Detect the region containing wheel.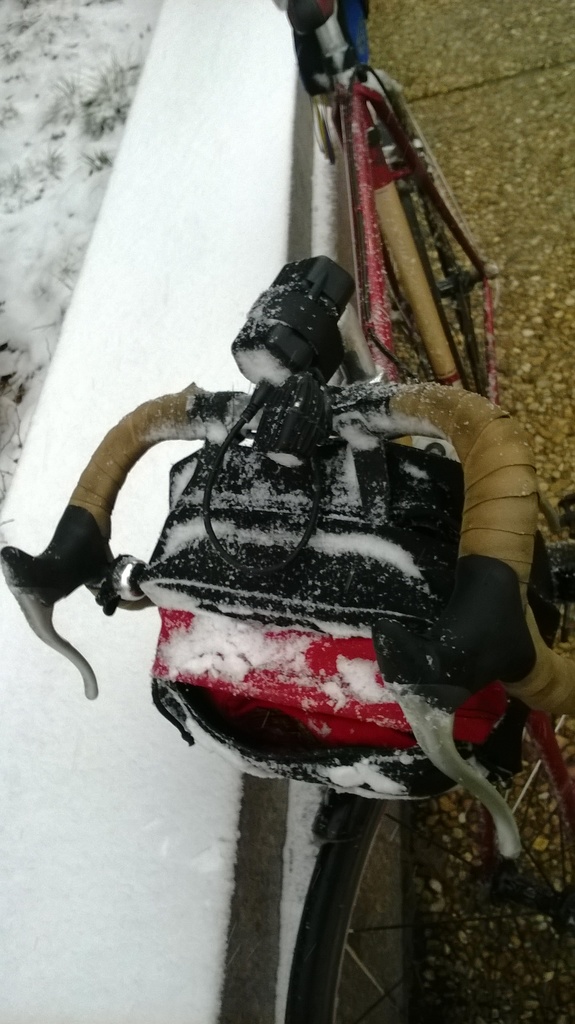
280:536:574:1023.
